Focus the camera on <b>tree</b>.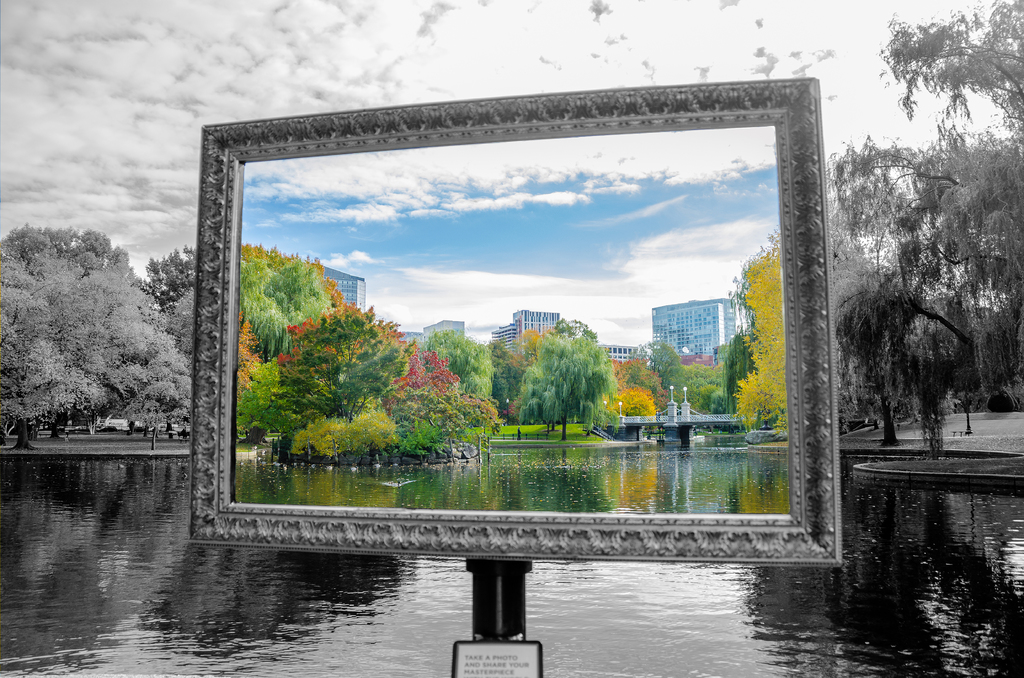
Focus region: 143:240:206:325.
